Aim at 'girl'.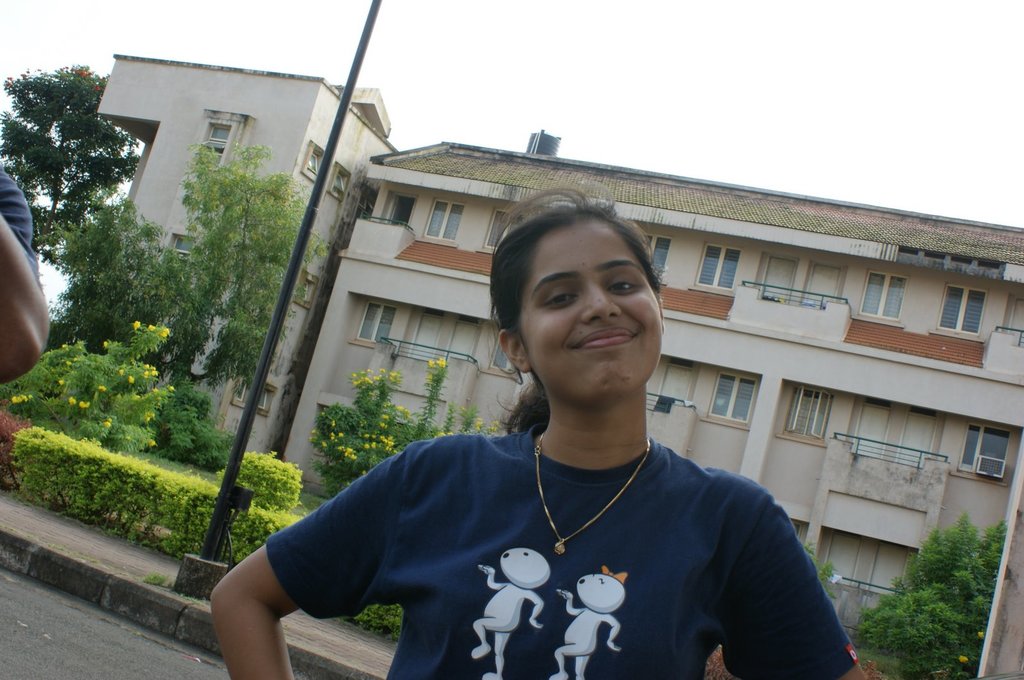
Aimed at bbox=(214, 176, 870, 679).
